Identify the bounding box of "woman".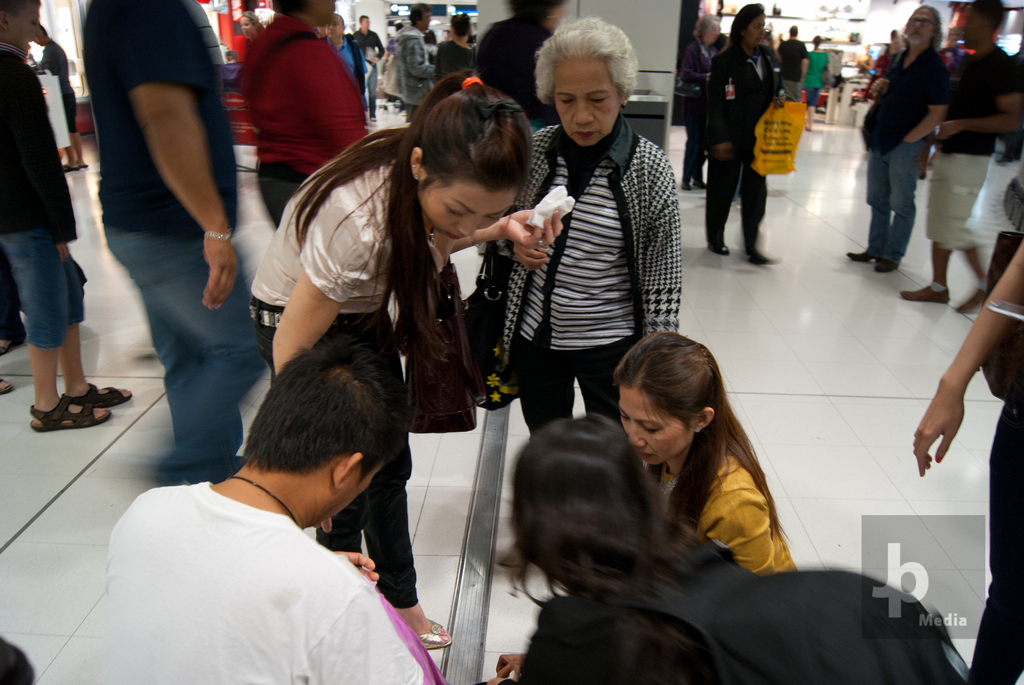
(x1=473, y1=15, x2=688, y2=574).
